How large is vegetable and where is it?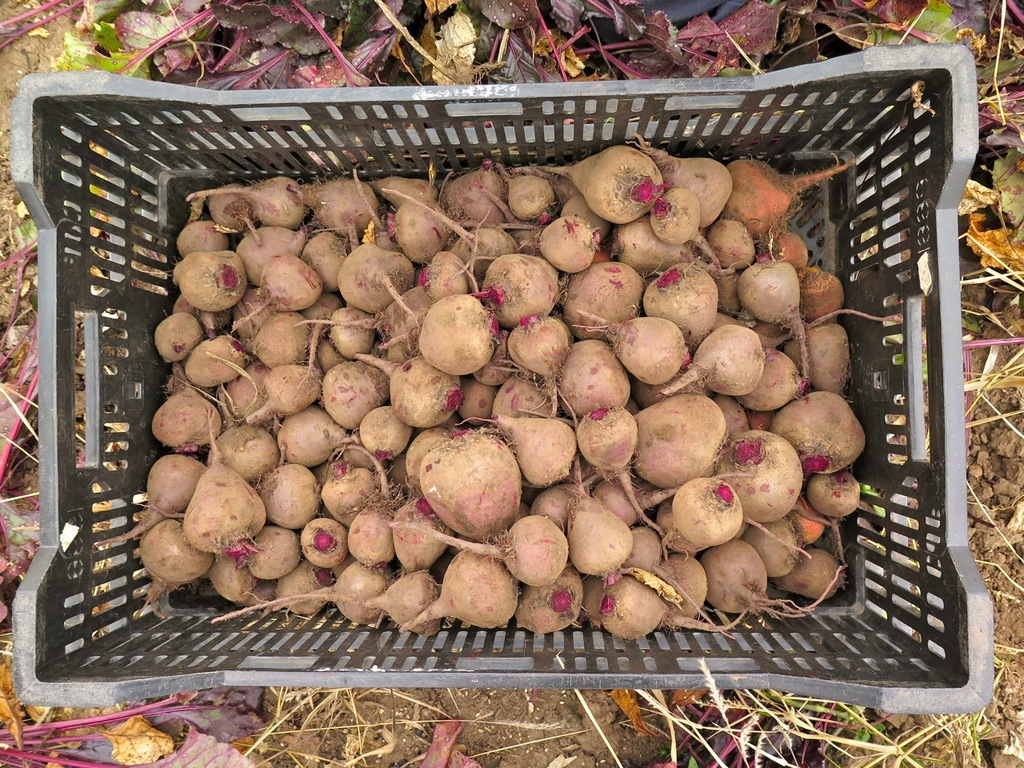
Bounding box: BBox(399, 424, 530, 530).
